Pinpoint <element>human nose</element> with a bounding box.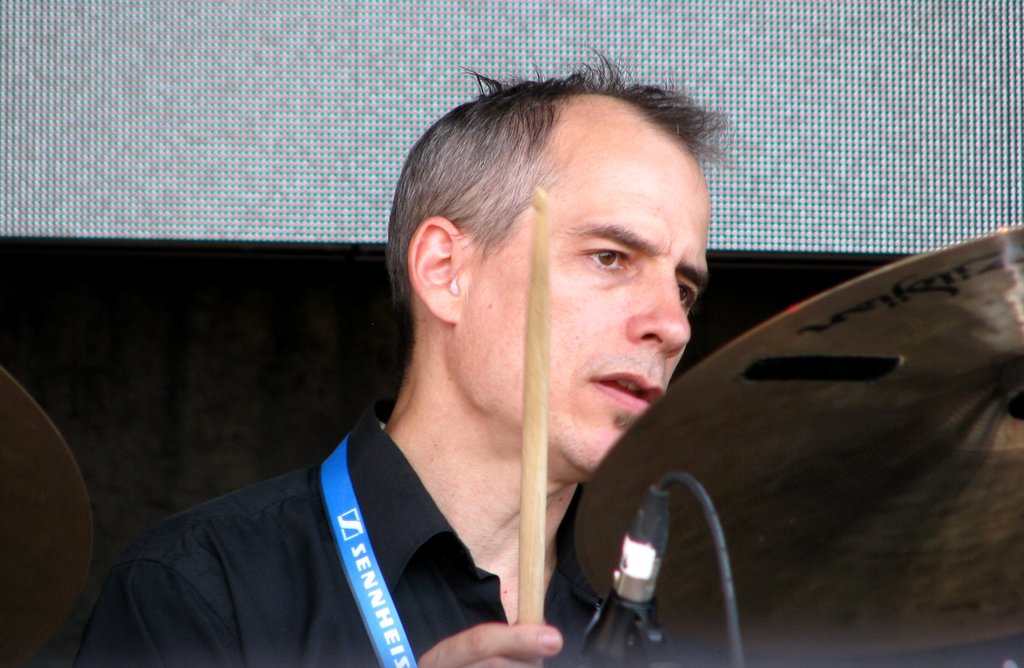
<box>621,271,689,356</box>.
